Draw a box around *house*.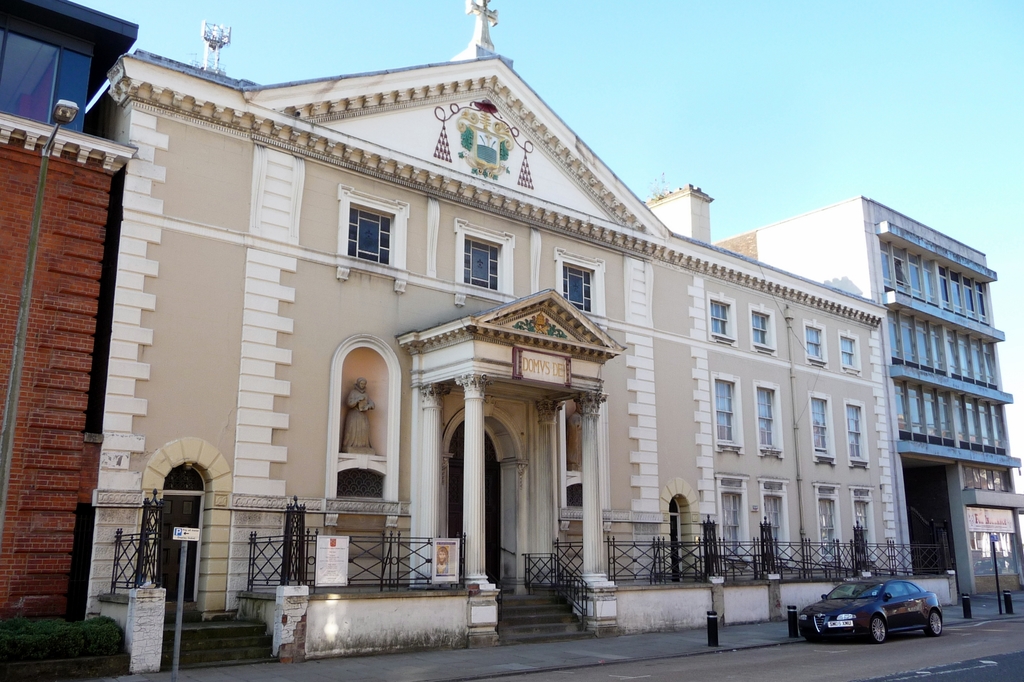
box=[0, 0, 138, 681].
